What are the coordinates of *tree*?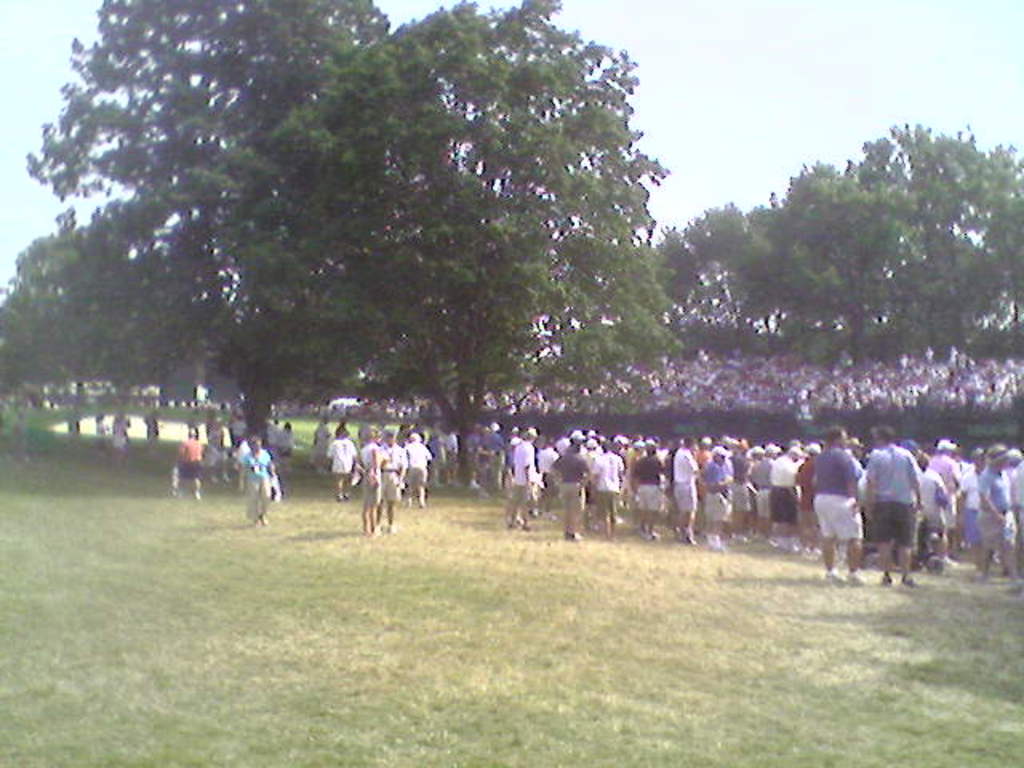
bbox=[72, 35, 614, 499].
